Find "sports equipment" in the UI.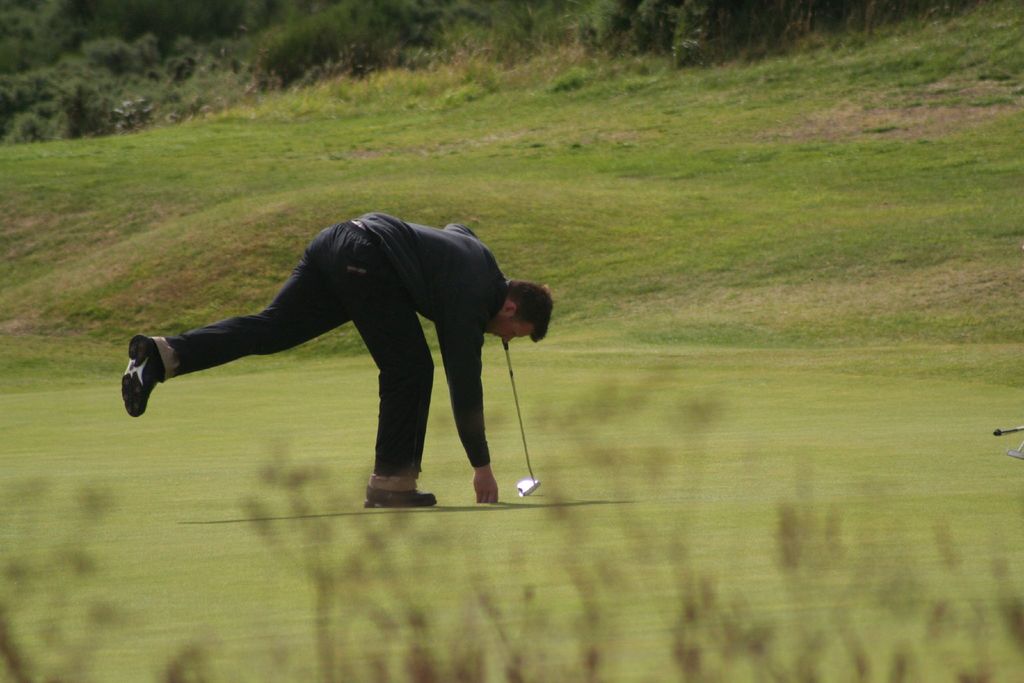
UI element at pyautogui.locateOnScreen(122, 338, 162, 415).
